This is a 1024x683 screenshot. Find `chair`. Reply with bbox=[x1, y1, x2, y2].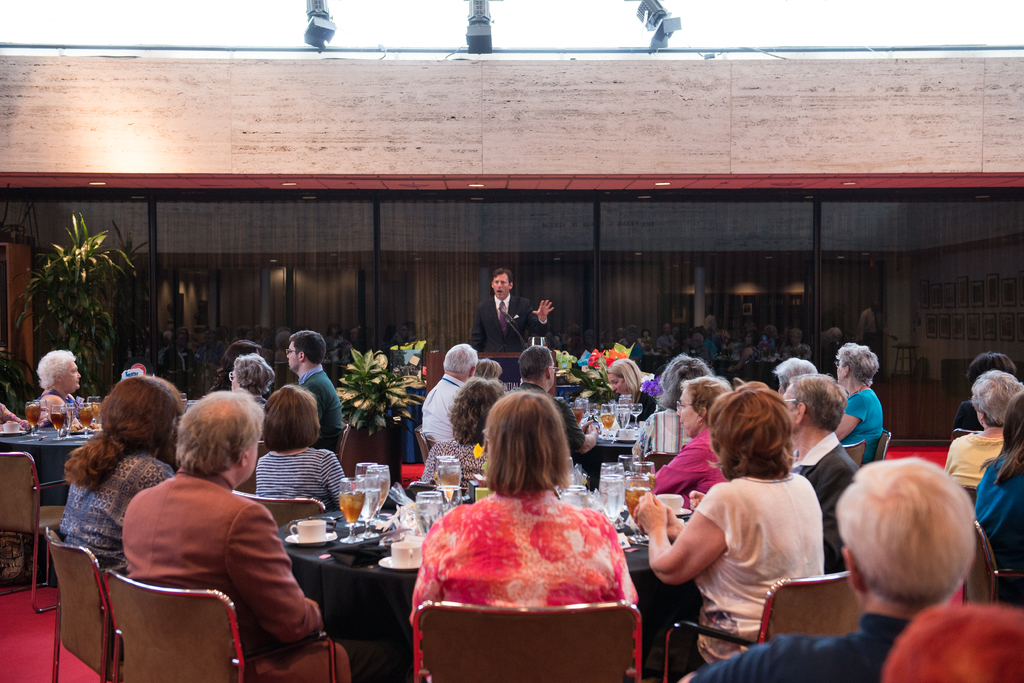
bbox=[846, 441, 863, 472].
